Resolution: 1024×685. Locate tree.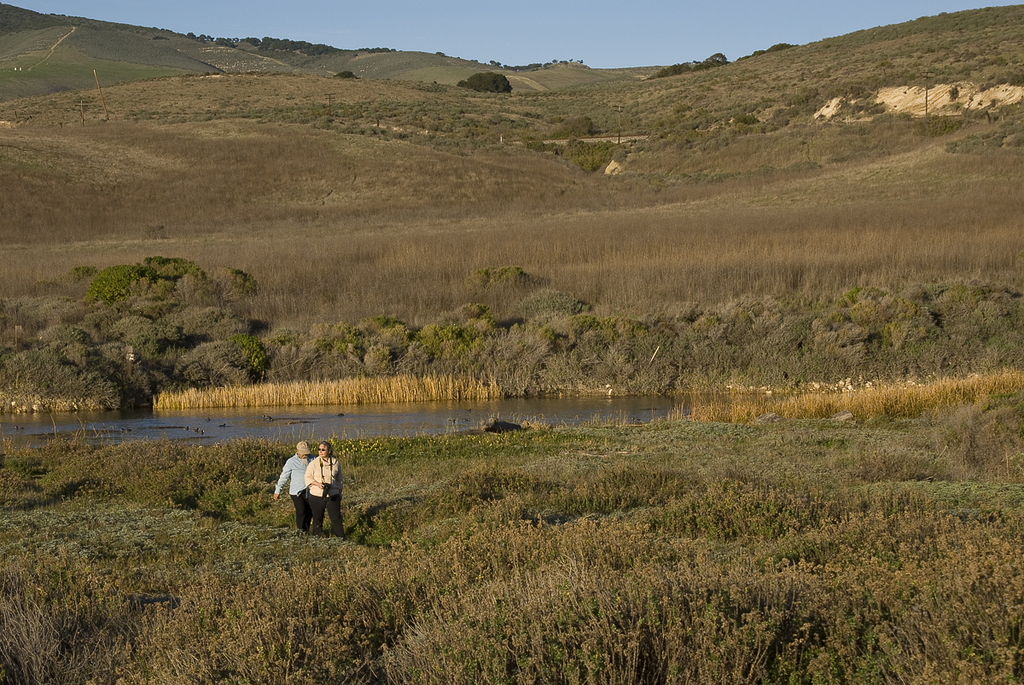
Rect(64, 264, 95, 288).
